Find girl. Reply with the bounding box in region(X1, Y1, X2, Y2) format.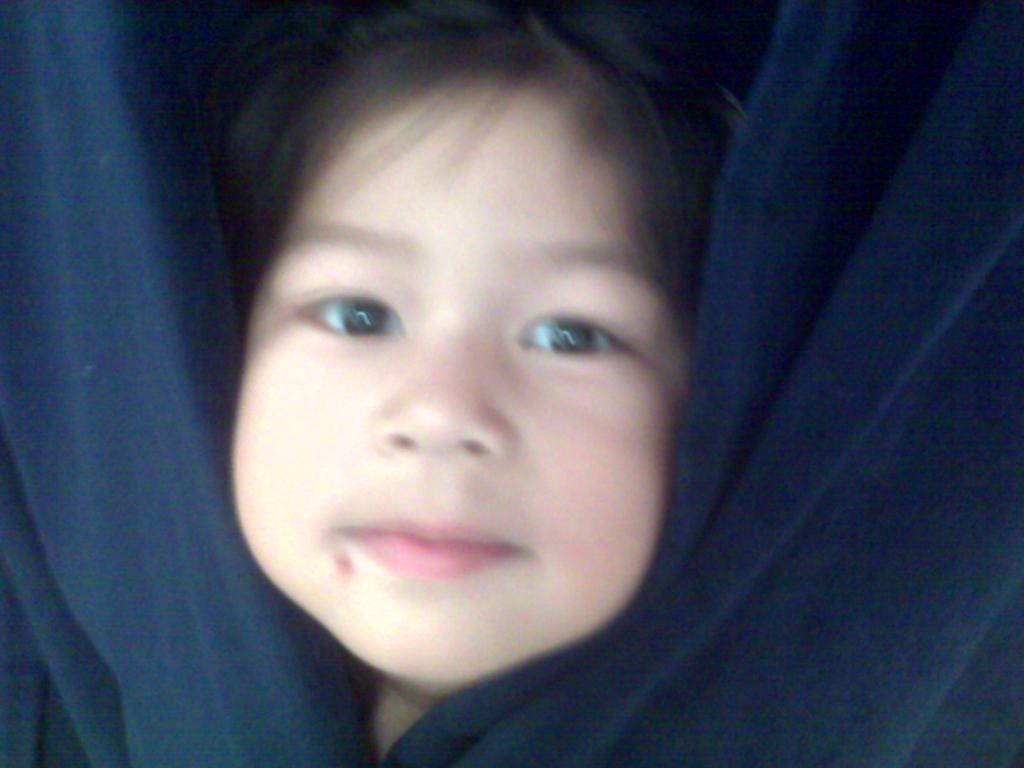
region(235, 6, 744, 748).
